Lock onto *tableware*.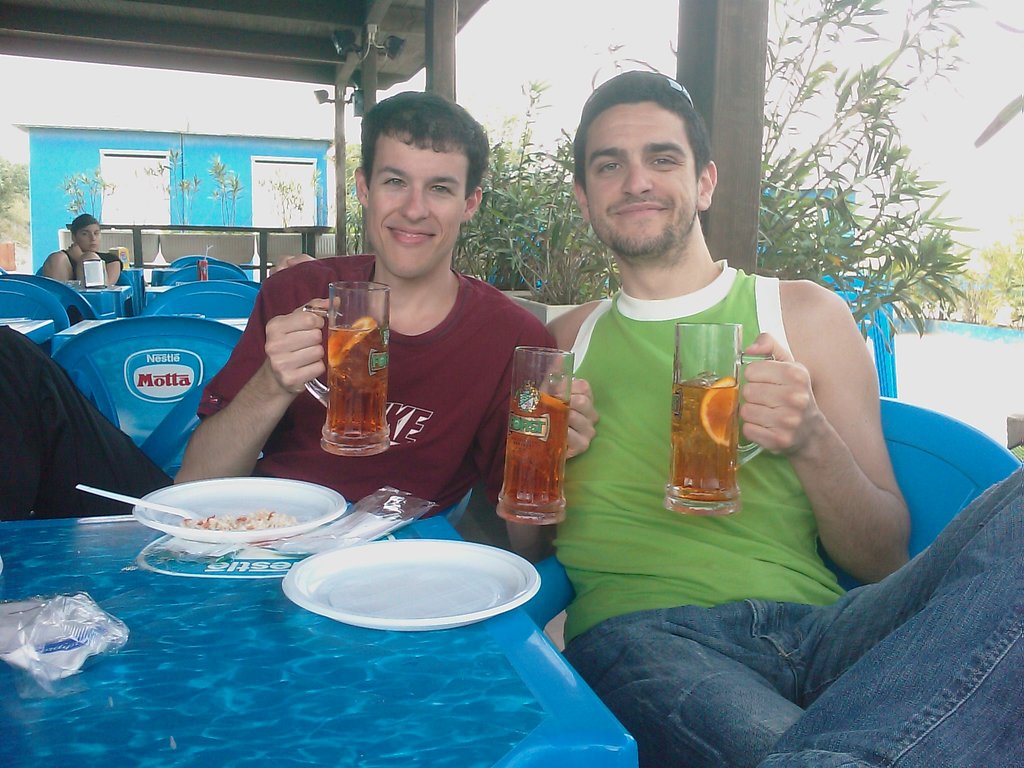
Locked: BBox(106, 482, 351, 564).
